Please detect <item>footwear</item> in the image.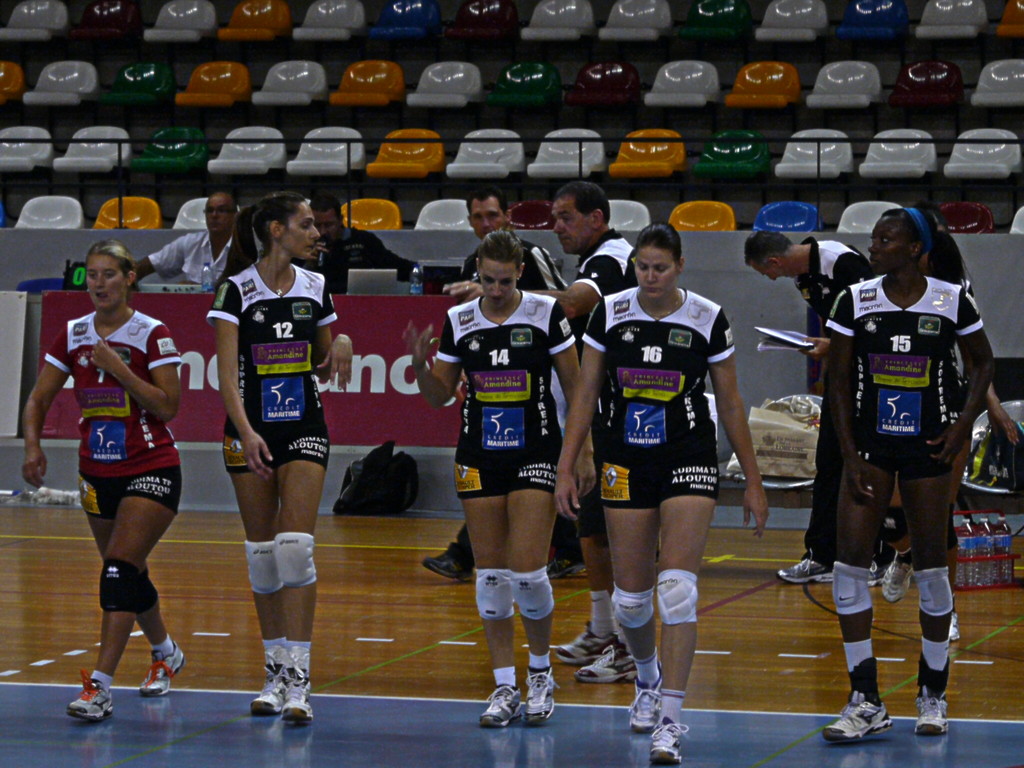
{"x1": 625, "y1": 680, "x2": 664, "y2": 735}.
